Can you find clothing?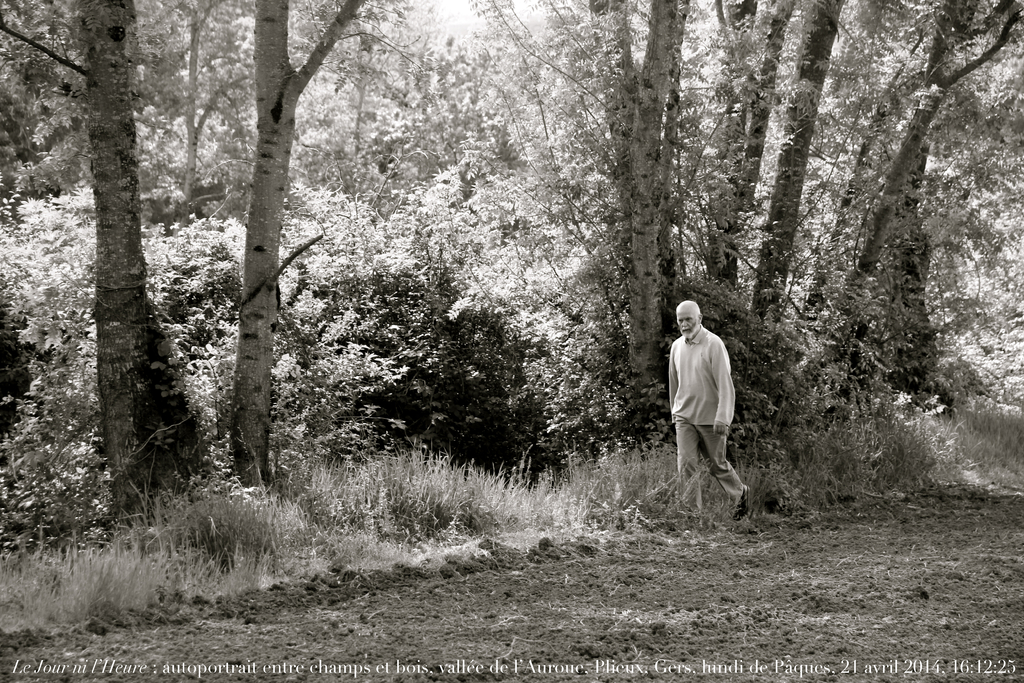
Yes, bounding box: box(669, 307, 743, 484).
